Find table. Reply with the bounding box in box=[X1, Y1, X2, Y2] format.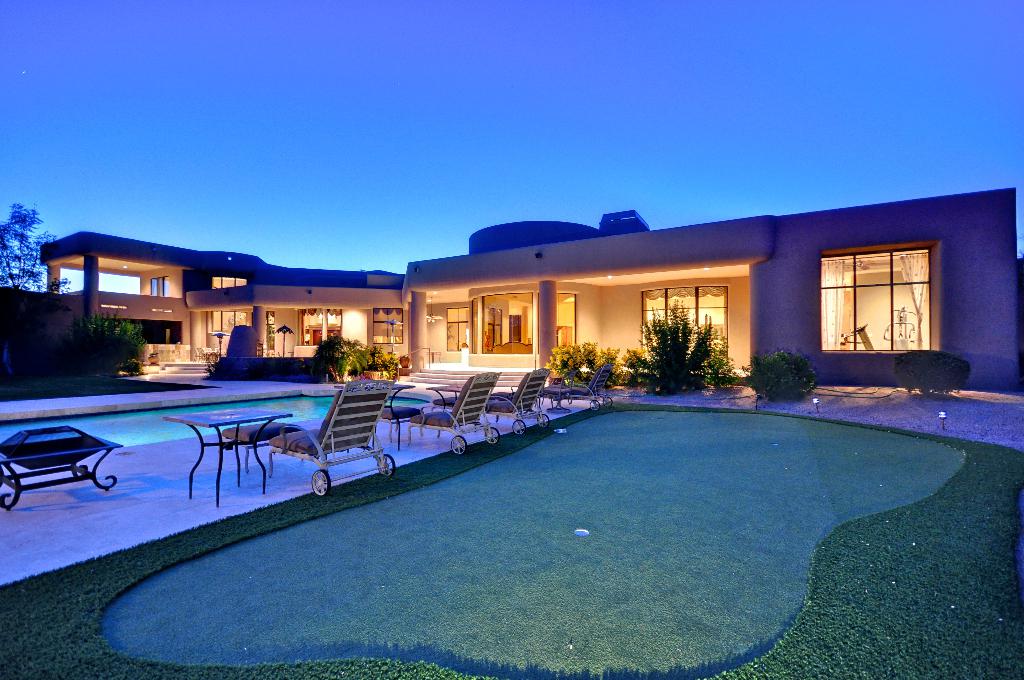
box=[161, 407, 294, 507].
